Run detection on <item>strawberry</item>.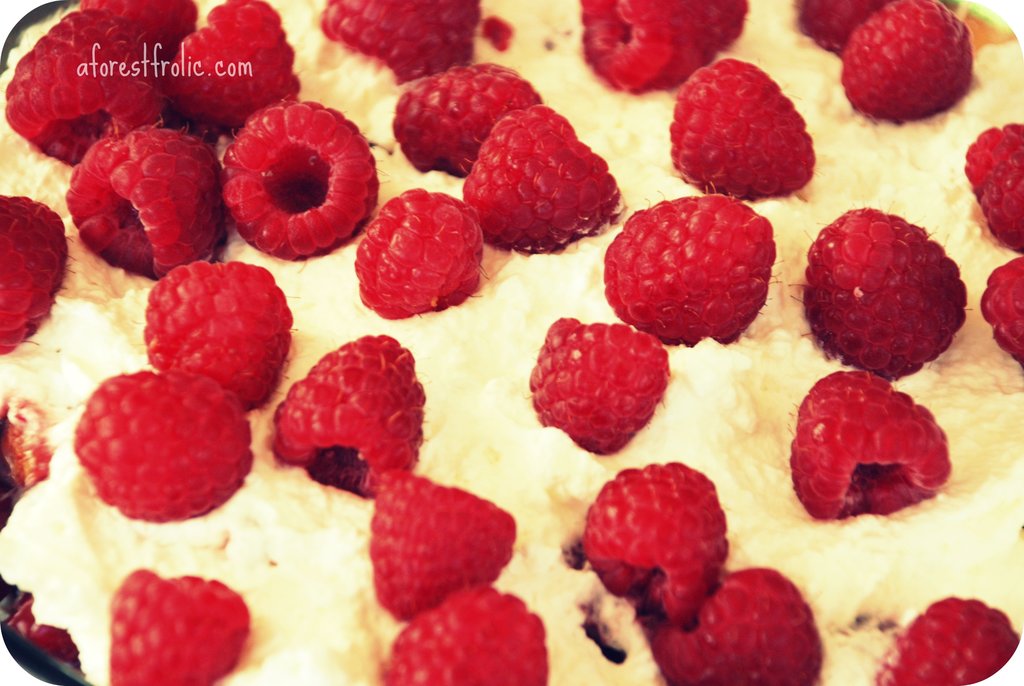
Result: 371:465:528:626.
